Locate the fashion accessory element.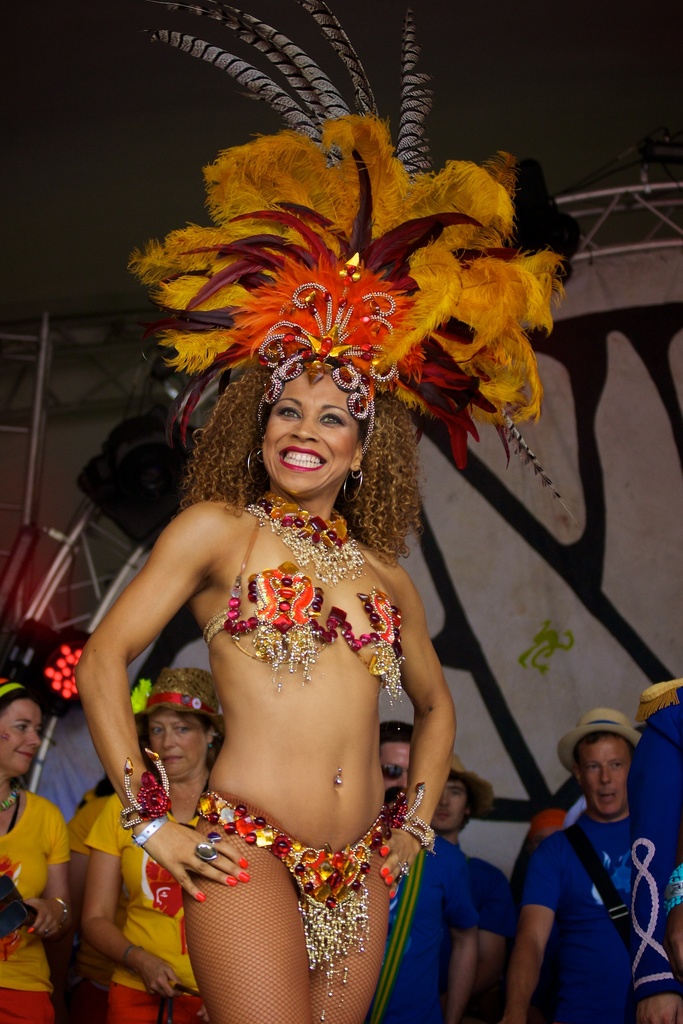
Element bbox: box=[556, 706, 643, 772].
